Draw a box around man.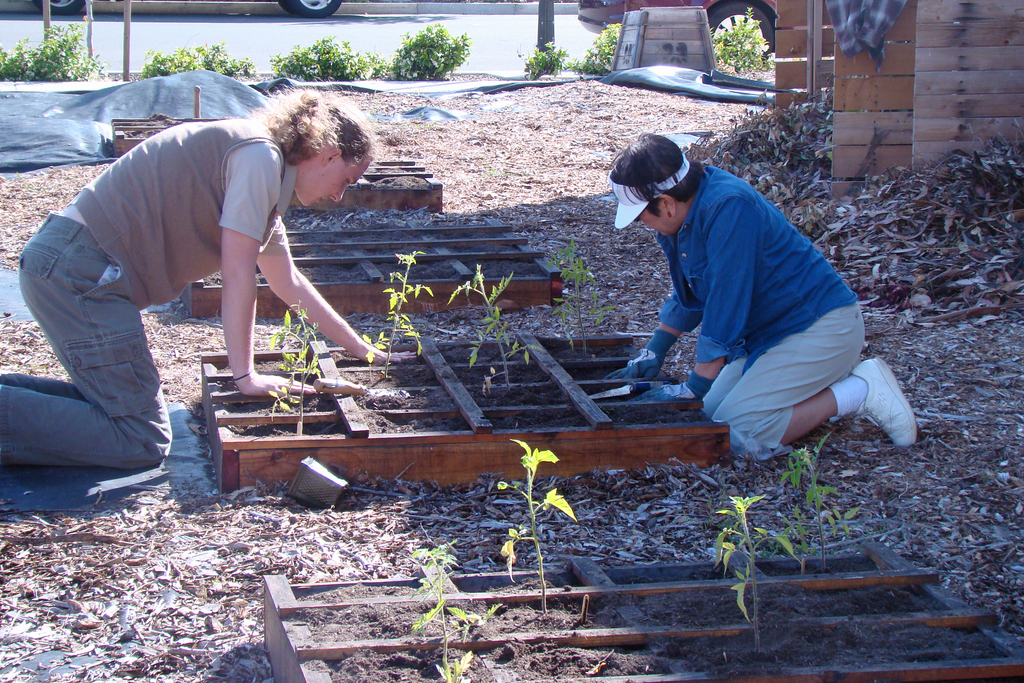
(x1=602, y1=124, x2=909, y2=479).
